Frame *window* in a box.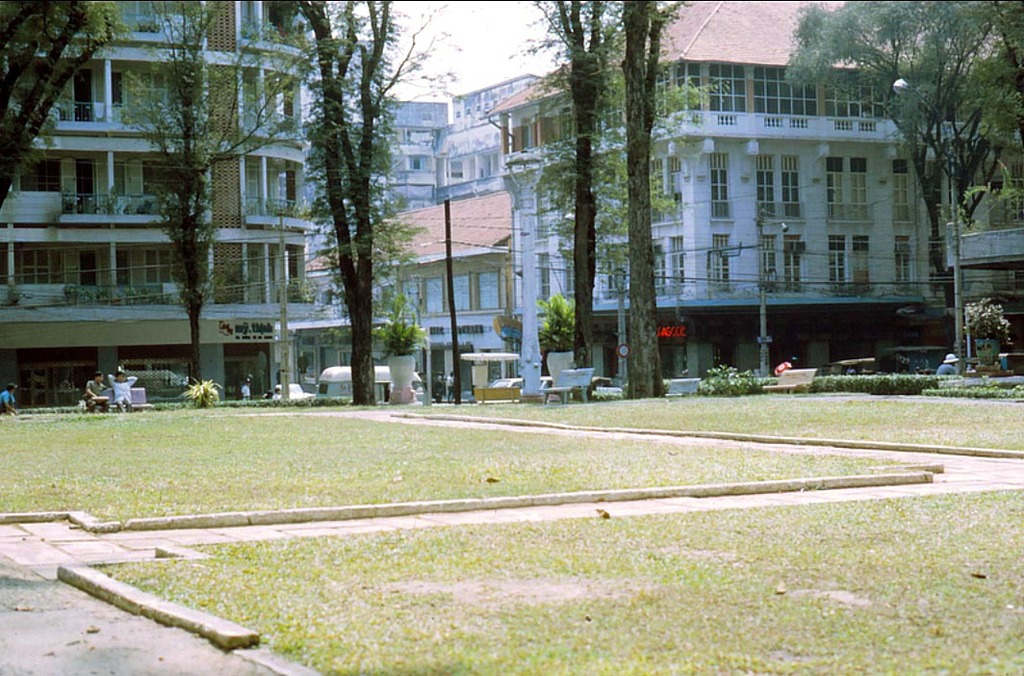
locate(653, 254, 669, 290).
